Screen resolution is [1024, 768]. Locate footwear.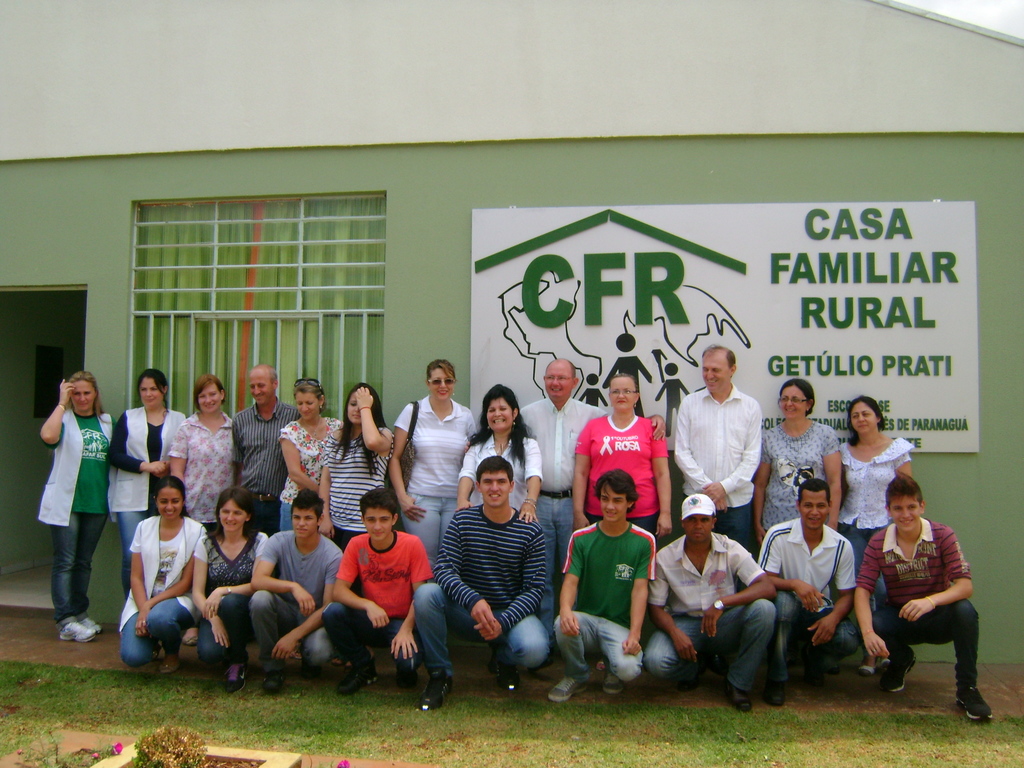
(594, 656, 606, 671).
